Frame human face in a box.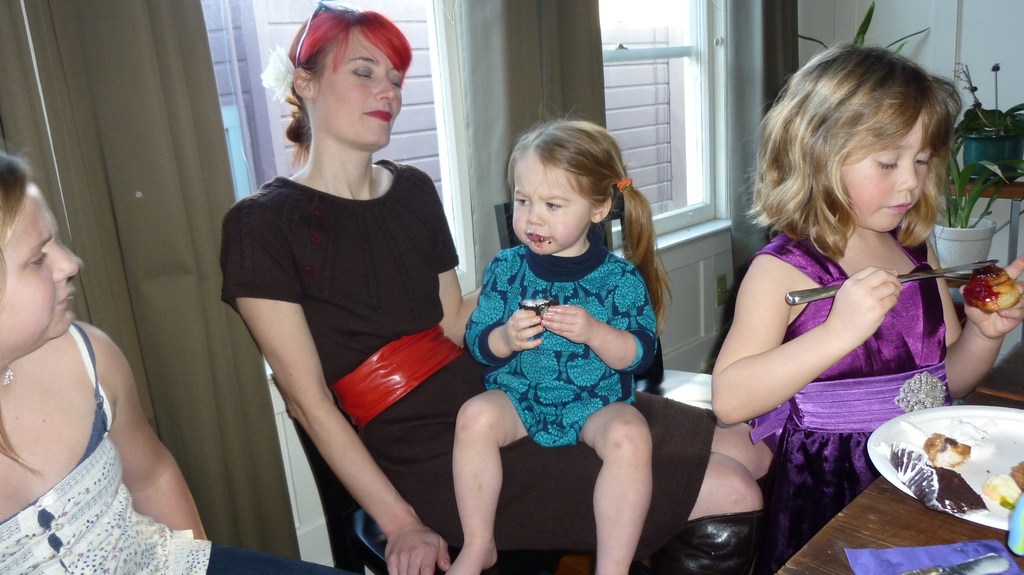
{"left": 836, "top": 105, "right": 932, "bottom": 232}.
